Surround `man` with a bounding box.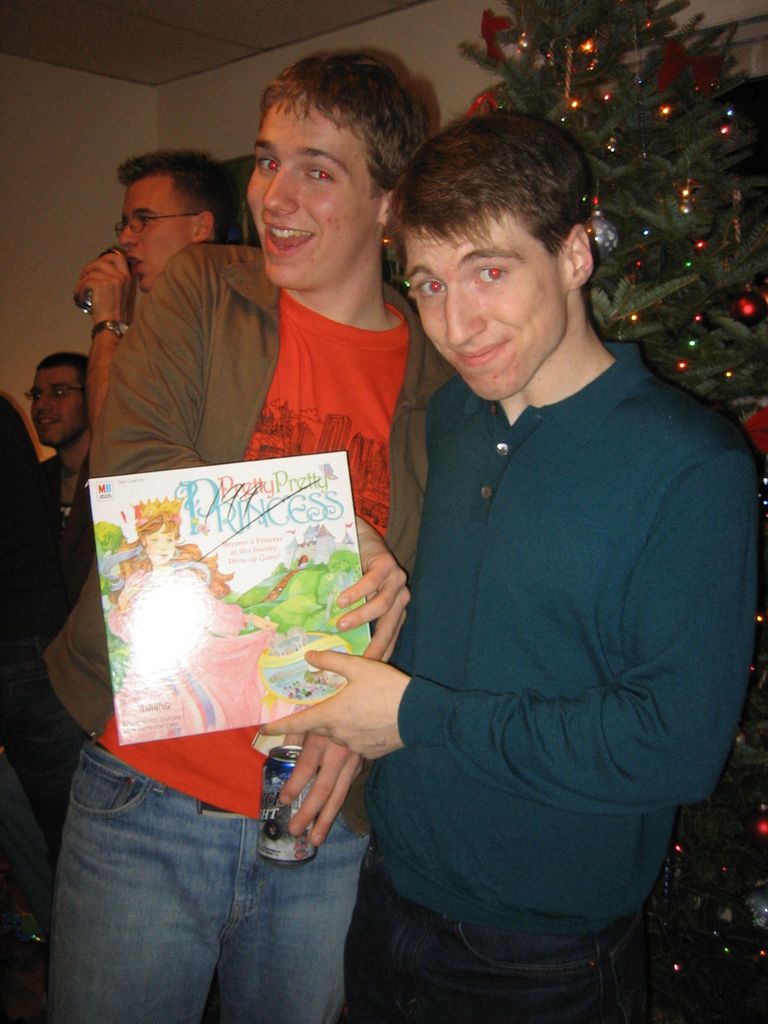
bbox=(28, 42, 464, 1023).
